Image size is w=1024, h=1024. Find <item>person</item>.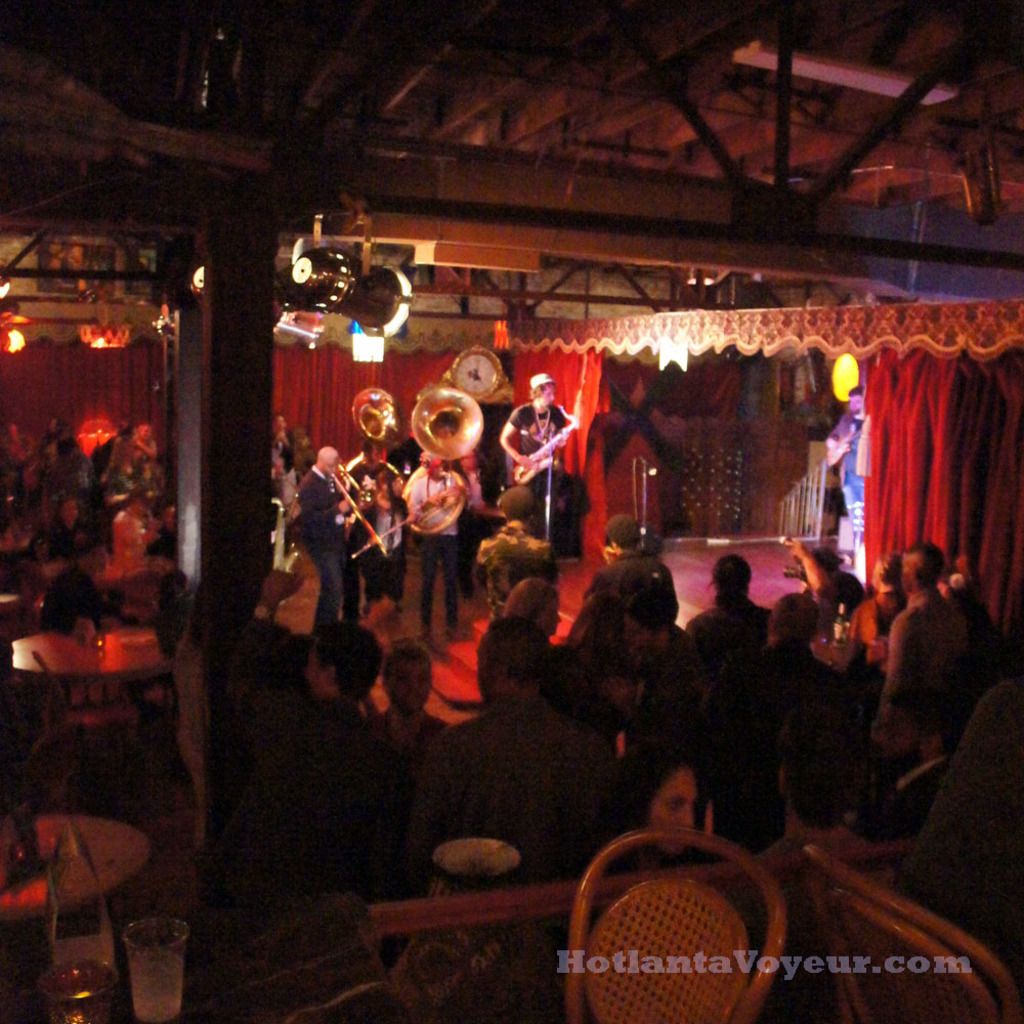
(left=262, top=635, right=401, bottom=878).
